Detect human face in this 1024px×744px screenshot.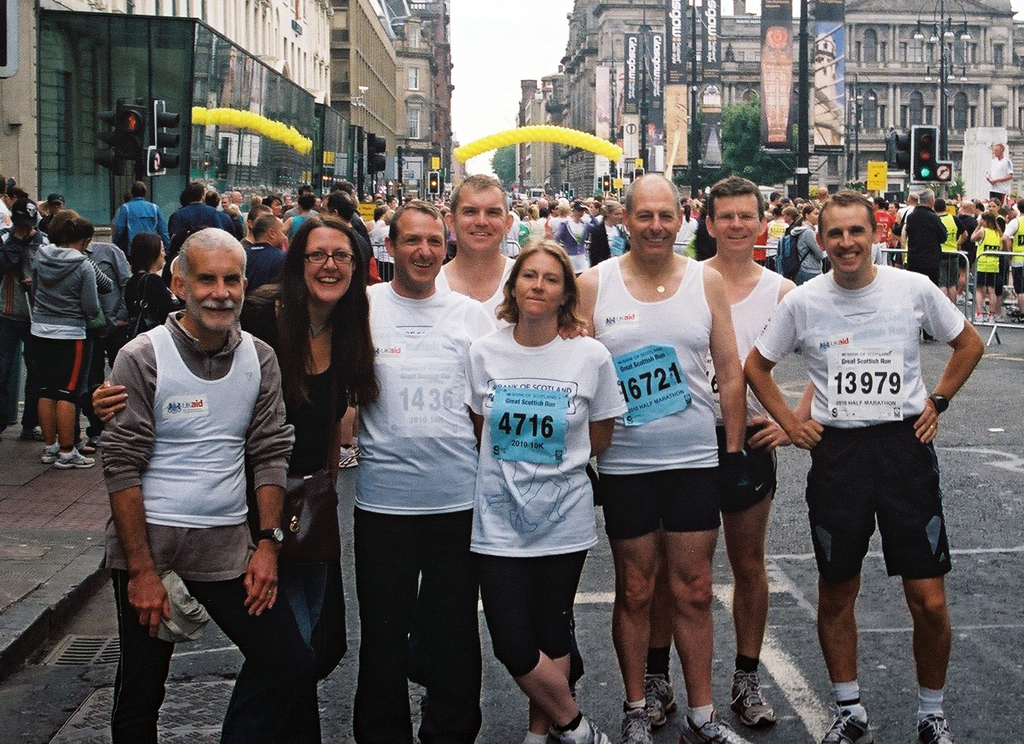
Detection: x1=457 y1=188 x2=508 y2=250.
